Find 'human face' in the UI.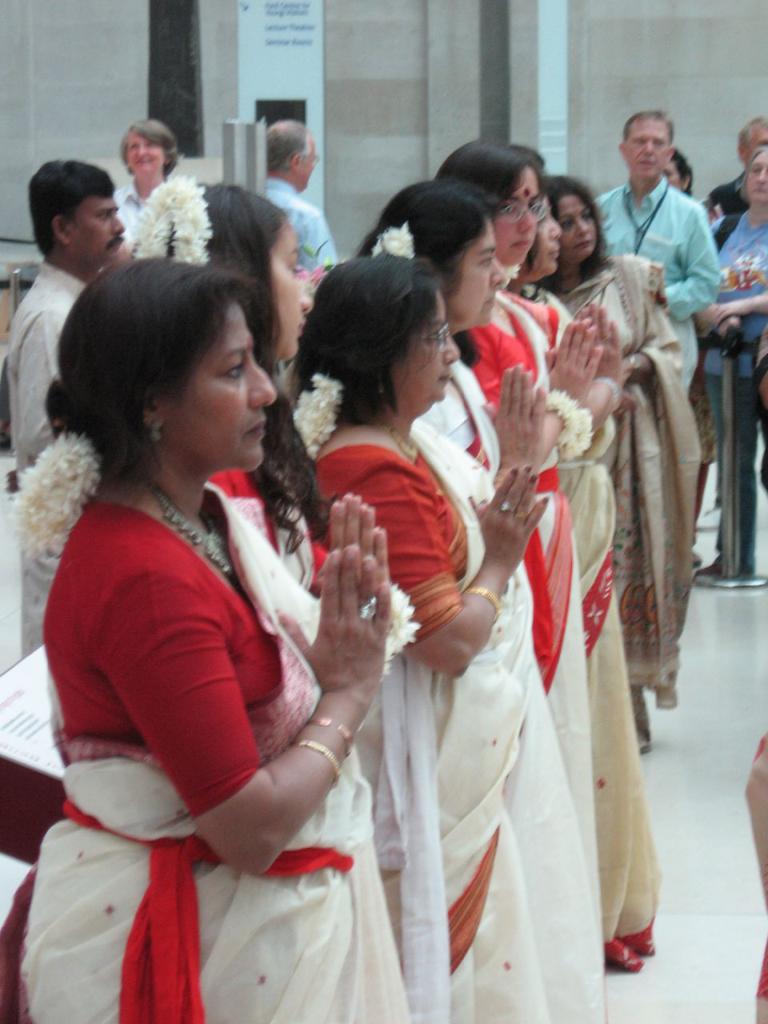
UI element at <region>79, 202, 126, 254</region>.
